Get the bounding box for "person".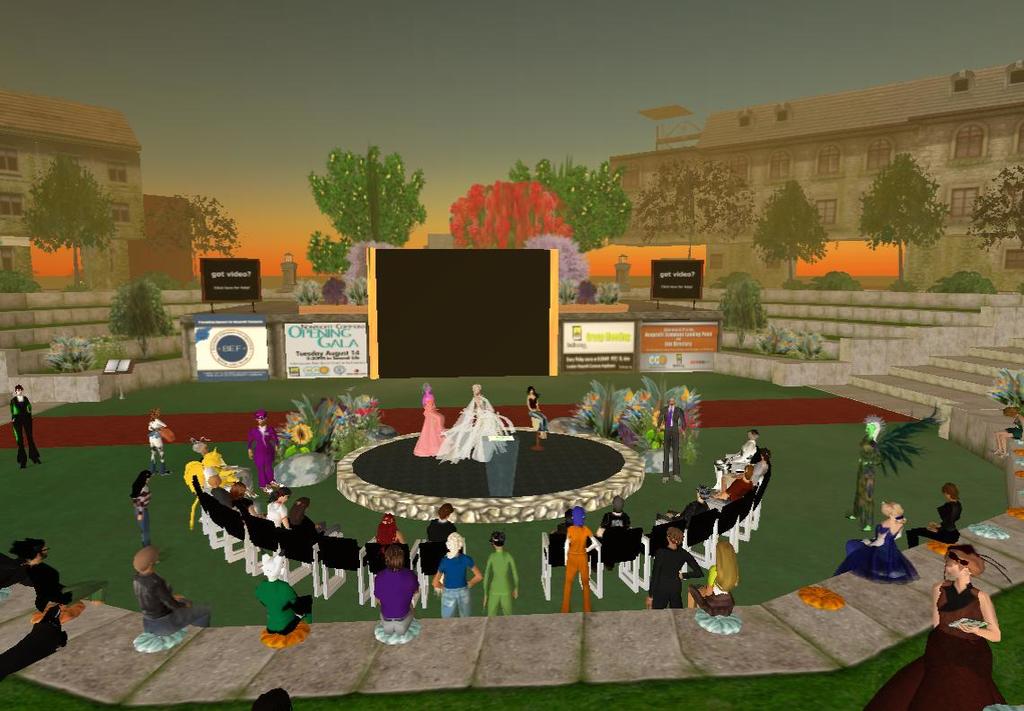
Rect(560, 505, 599, 610).
